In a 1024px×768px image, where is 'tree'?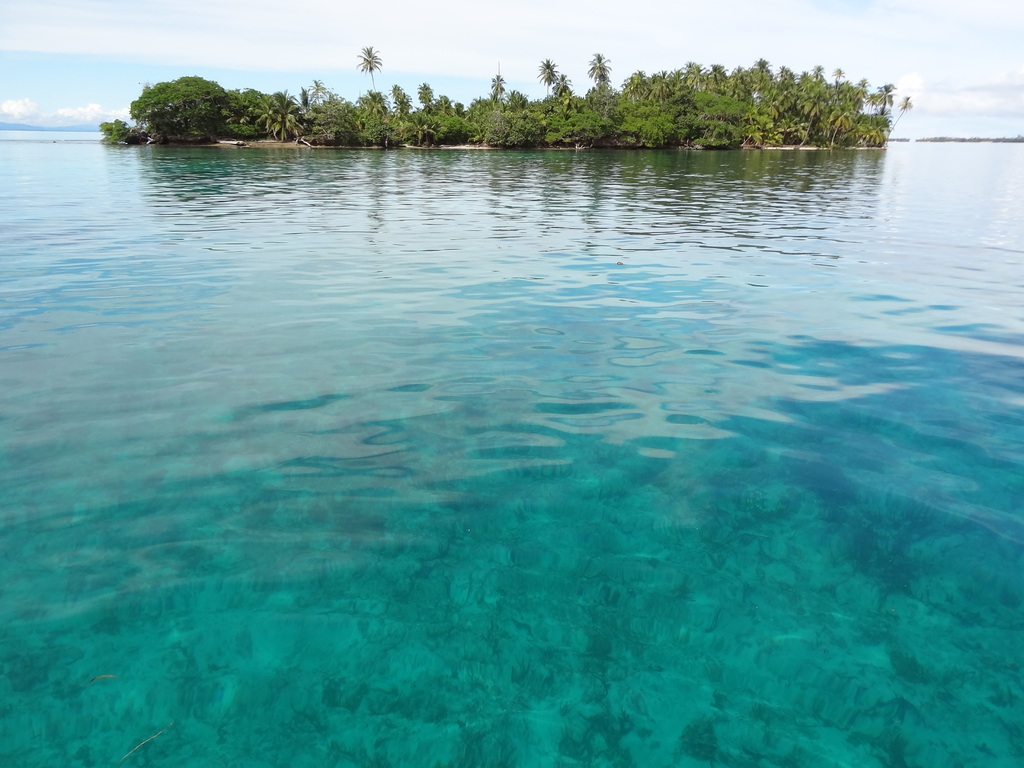
crop(489, 72, 505, 100).
